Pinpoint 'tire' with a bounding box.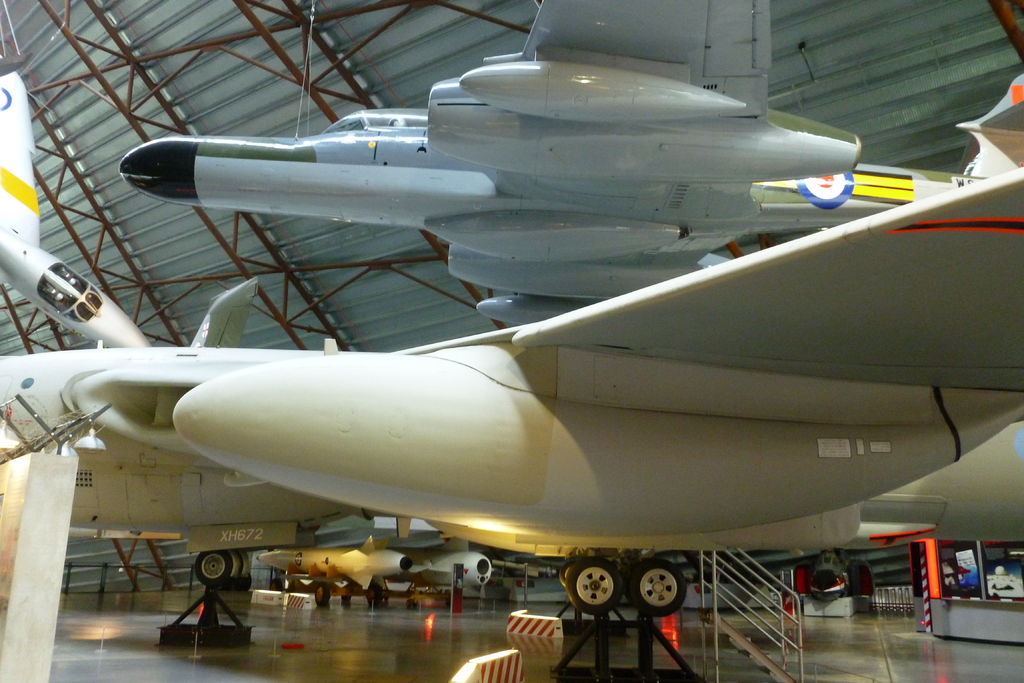
x1=371, y1=582, x2=383, y2=600.
